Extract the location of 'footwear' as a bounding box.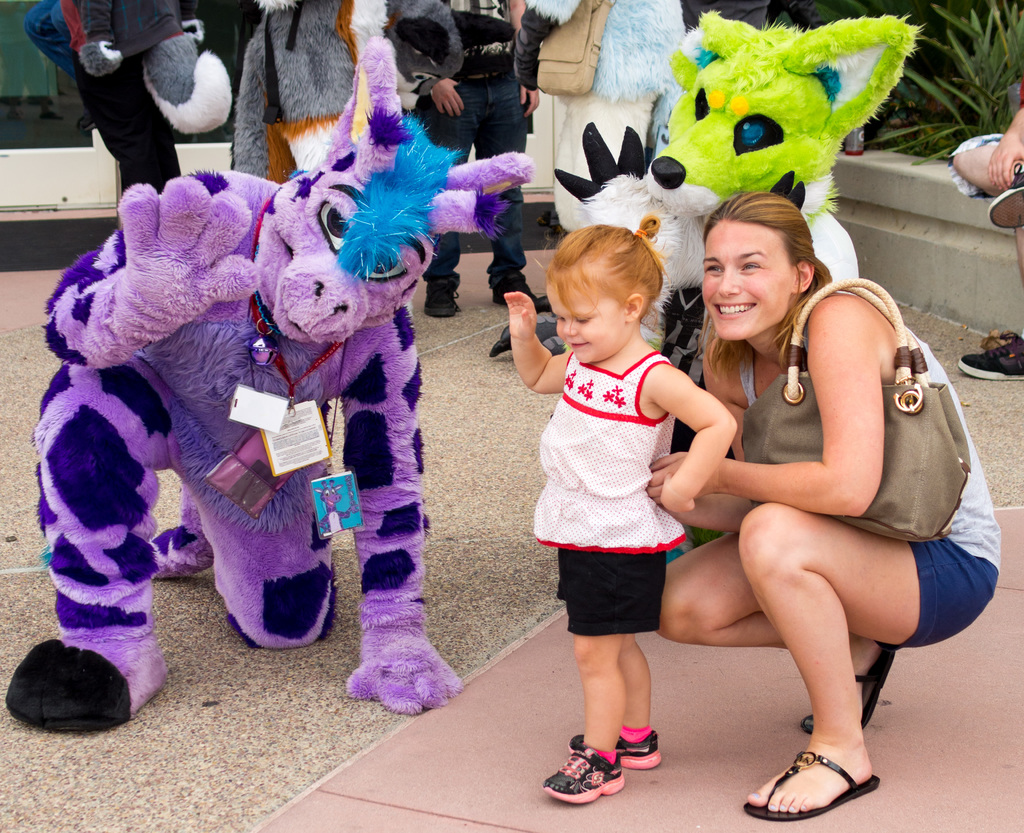
(left=798, top=641, right=897, bottom=741).
